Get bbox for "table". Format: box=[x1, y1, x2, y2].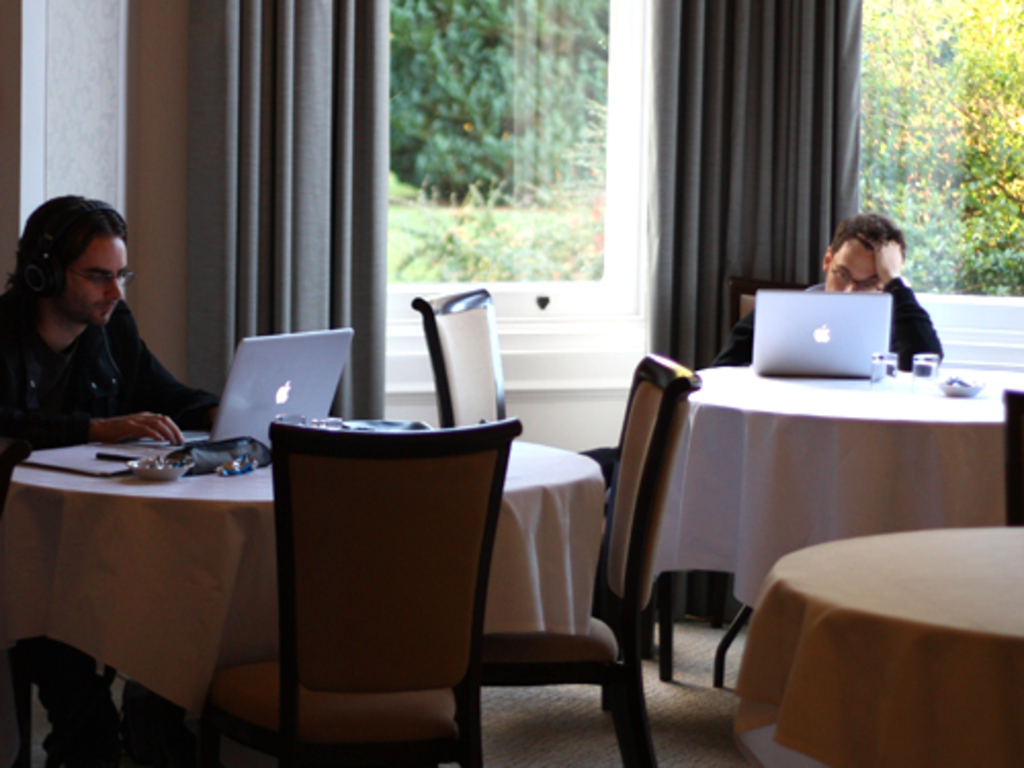
box=[584, 315, 991, 651].
